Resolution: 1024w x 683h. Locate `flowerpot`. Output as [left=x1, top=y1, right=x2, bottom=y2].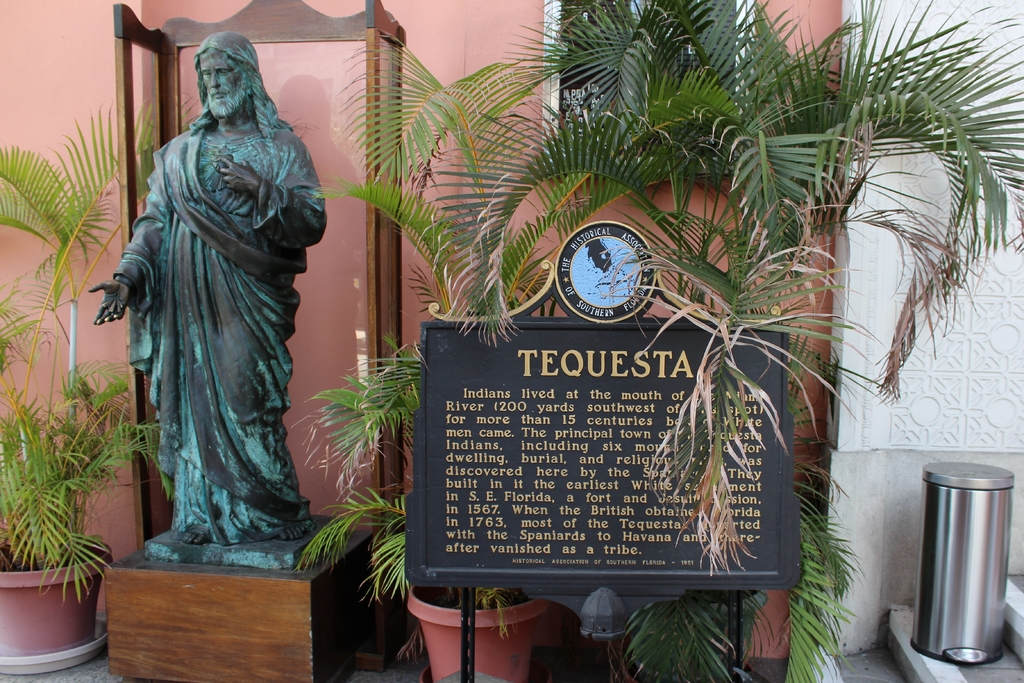
[left=8, top=540, right=96, bottom=661].
